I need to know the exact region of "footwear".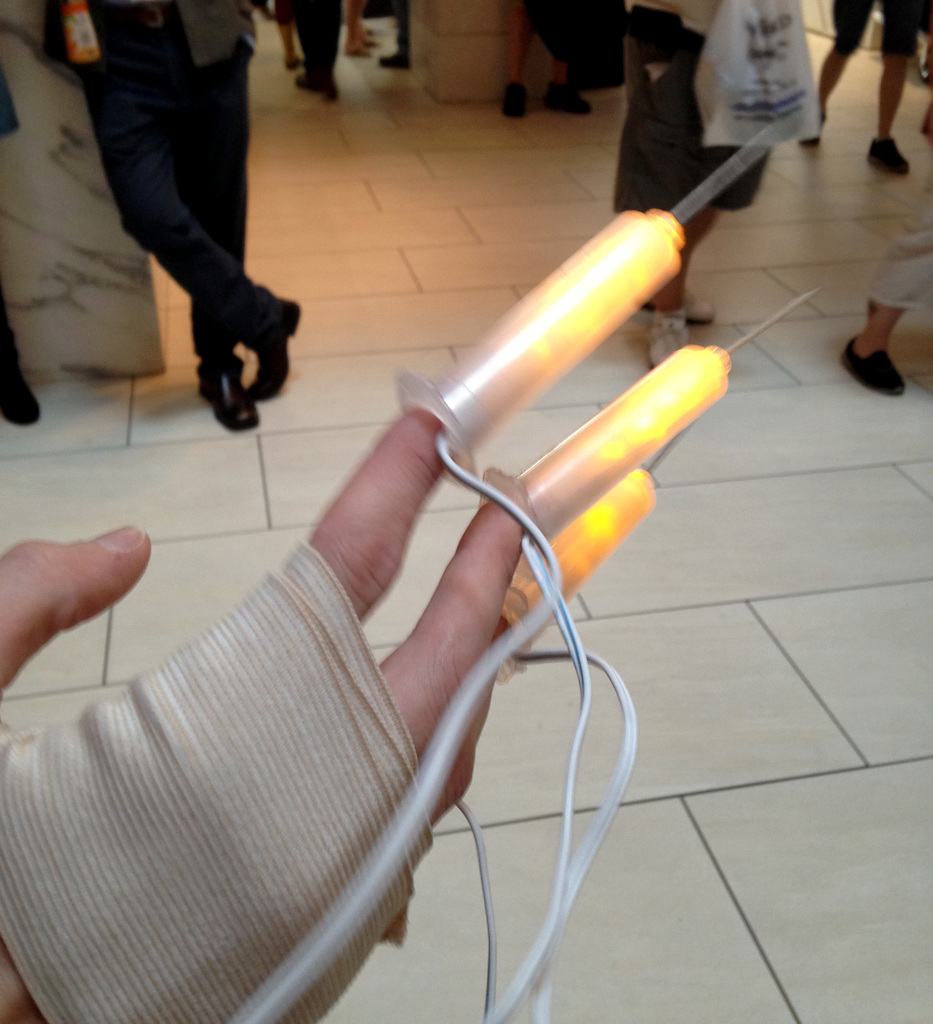
Region: 837,336,905,401.
